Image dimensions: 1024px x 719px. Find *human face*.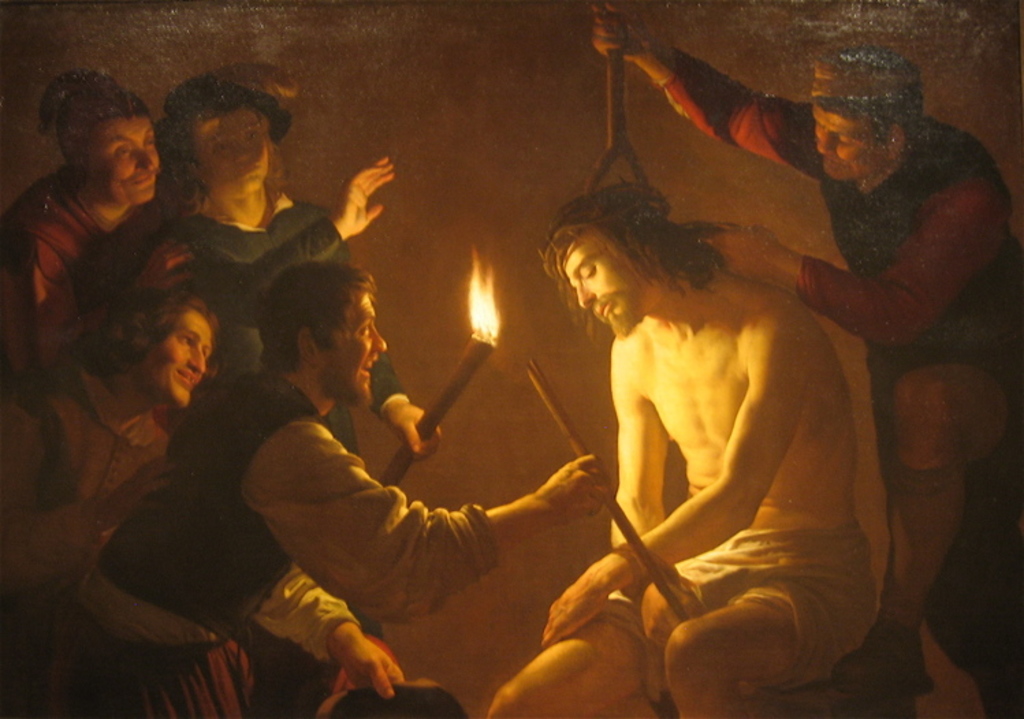
x1=196, y1=108, x2=268, y2=195.
